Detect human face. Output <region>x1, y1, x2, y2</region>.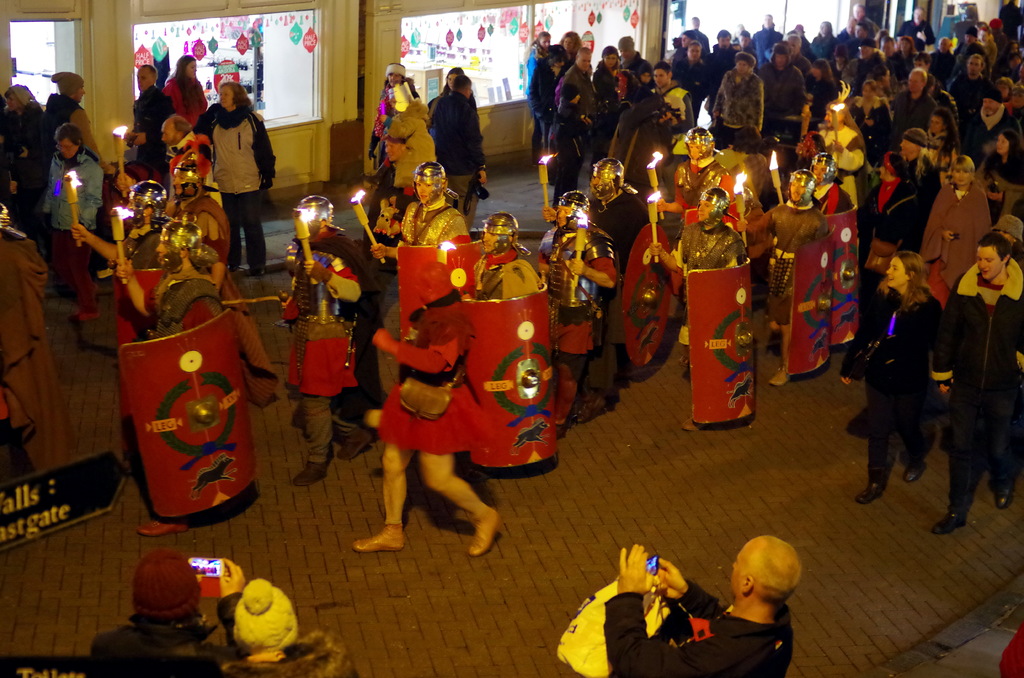
<region>72, 81, 87, 103</region>.
